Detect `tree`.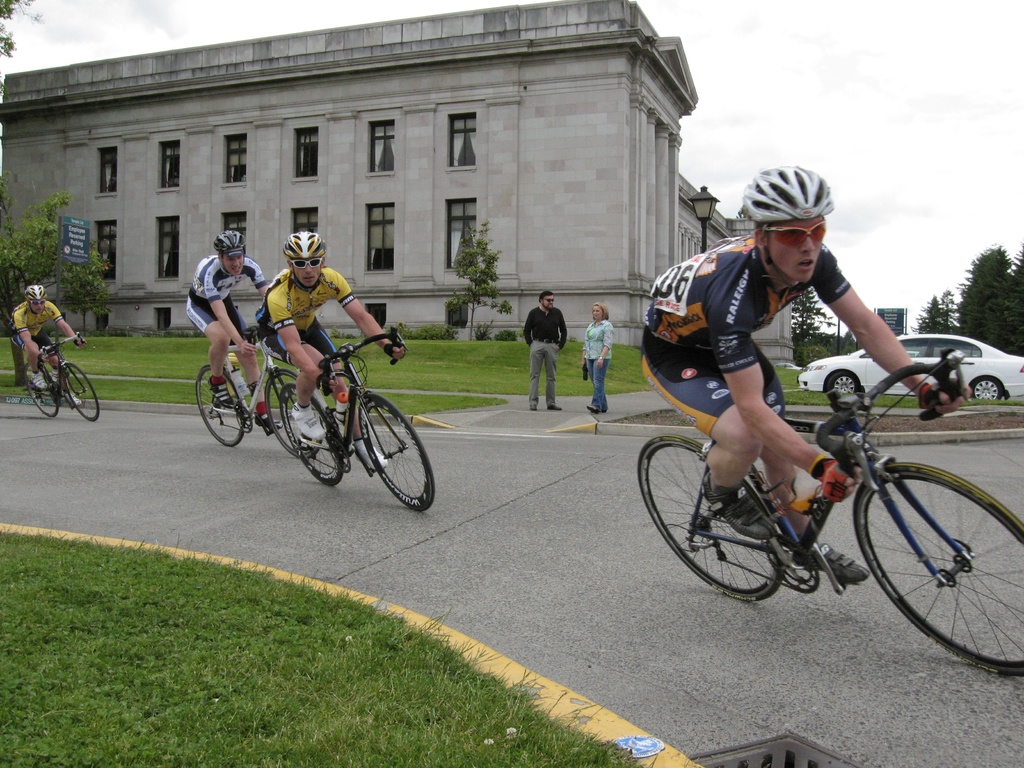
Detected at x1=442, y1=219, x2=514, y2=339.
